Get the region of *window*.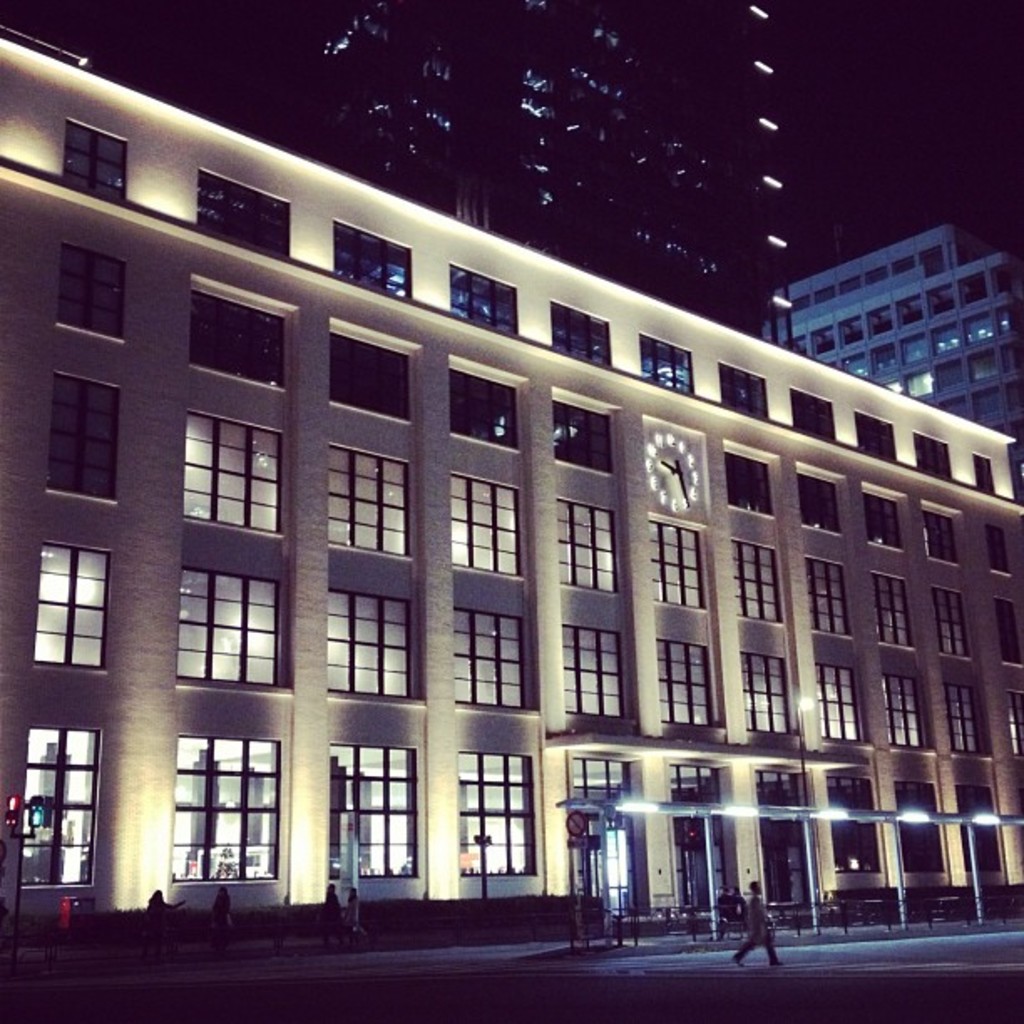
[left=323, top=447, right=413, bottom=559].
